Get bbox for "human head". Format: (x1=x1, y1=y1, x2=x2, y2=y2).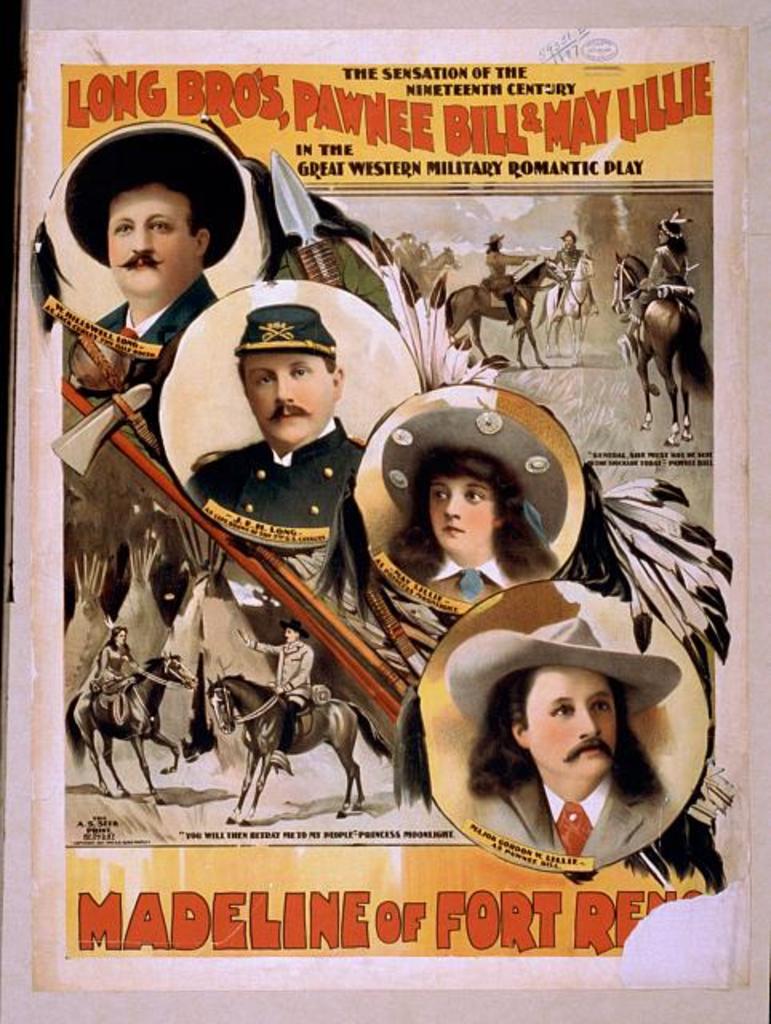
(x1=112, y1=624, x2=130, y2=651).
